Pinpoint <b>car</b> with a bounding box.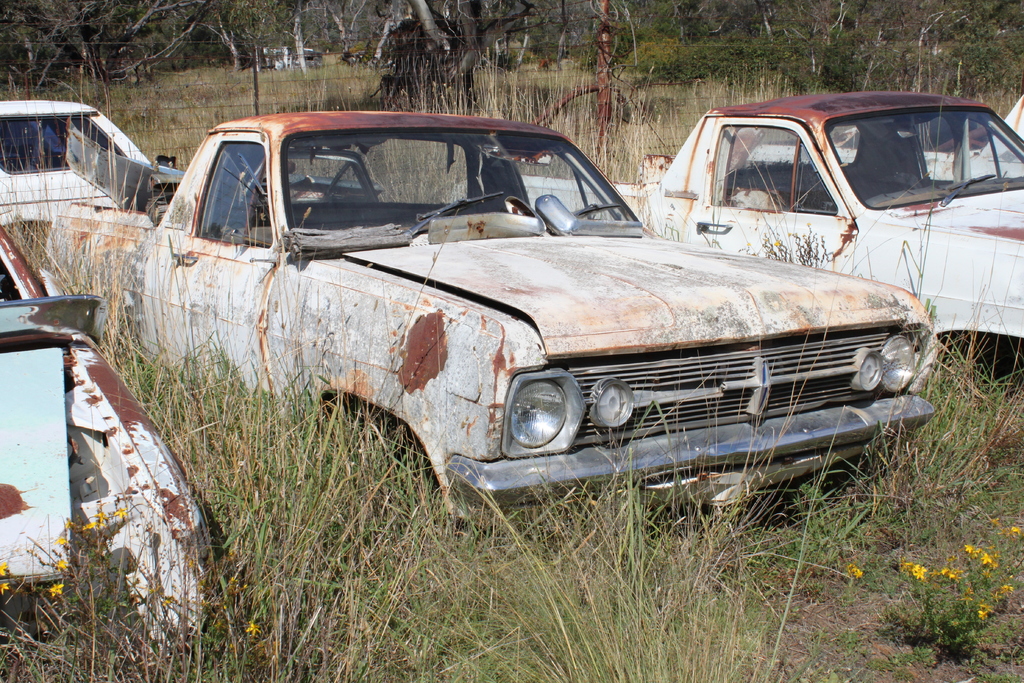
bbox=[0, 226, 245, 682].
